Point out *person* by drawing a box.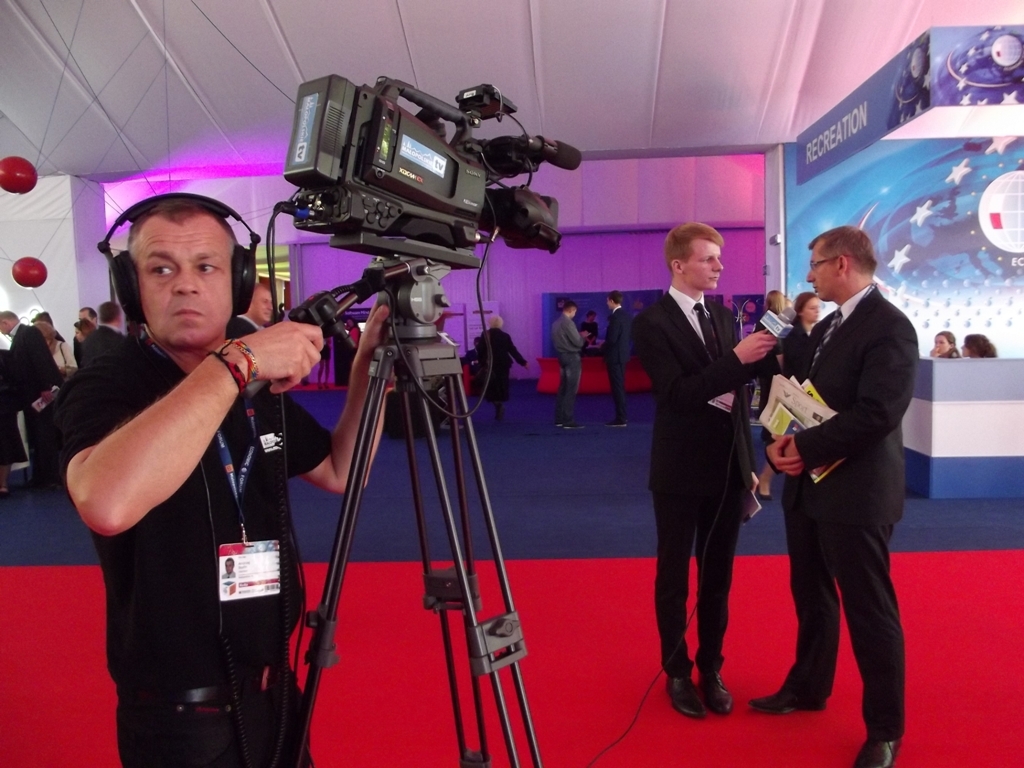
box(452, 310, 527, 407).
